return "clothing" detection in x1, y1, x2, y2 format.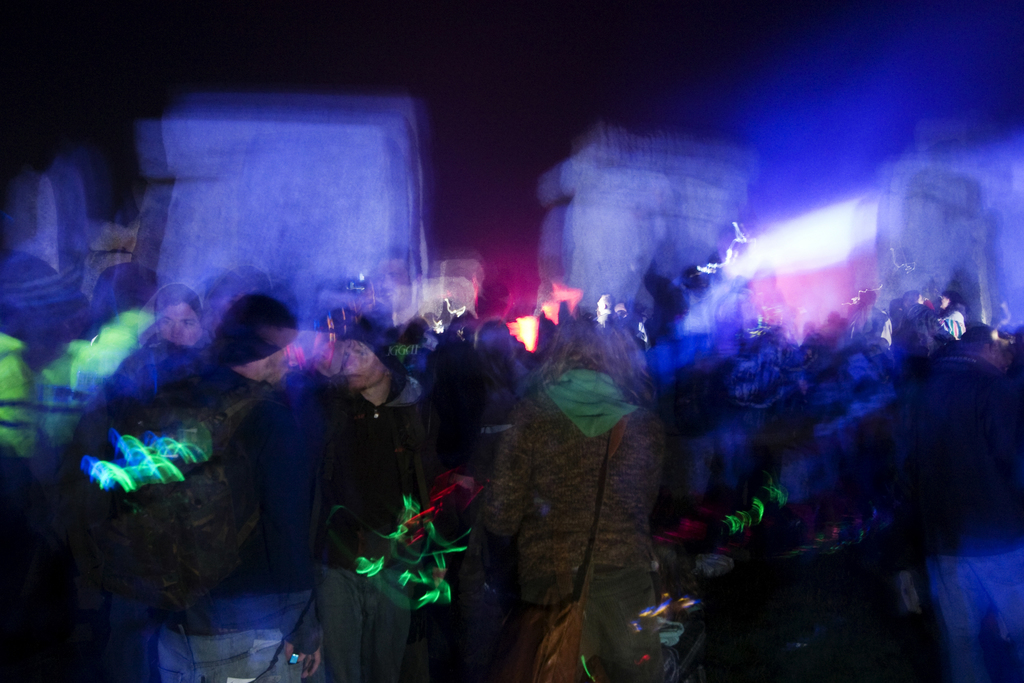
154, 361, 307, 682.
